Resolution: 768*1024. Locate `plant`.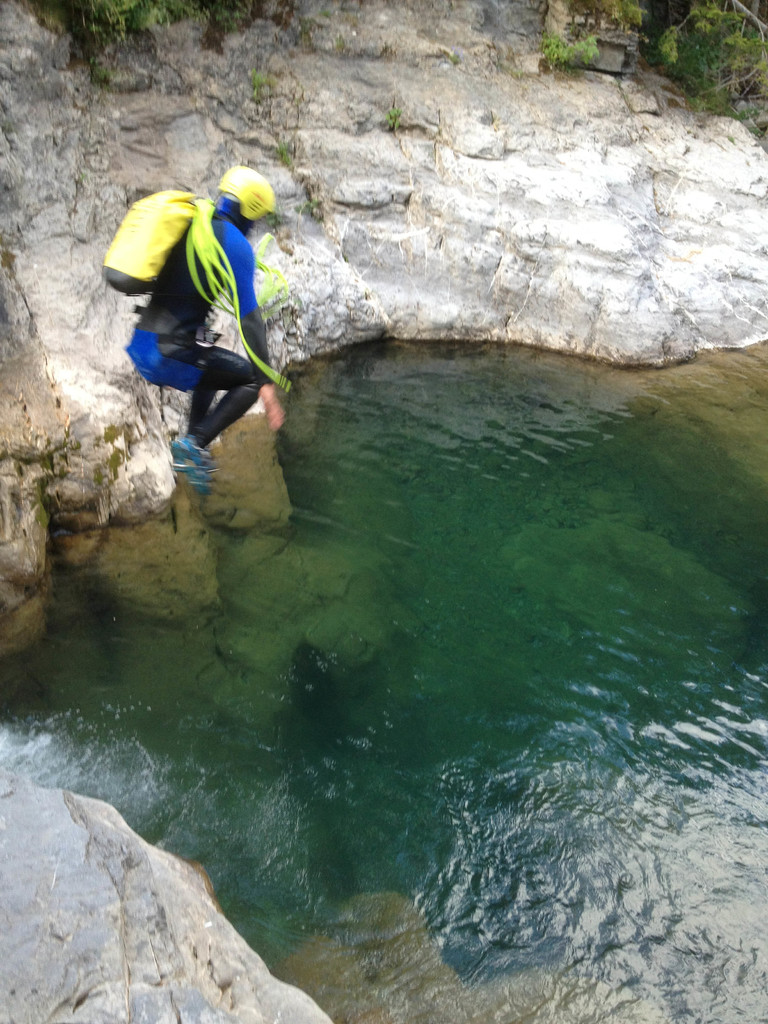
pyautogui.locateOnScreen(294, 198, 319, 215).
